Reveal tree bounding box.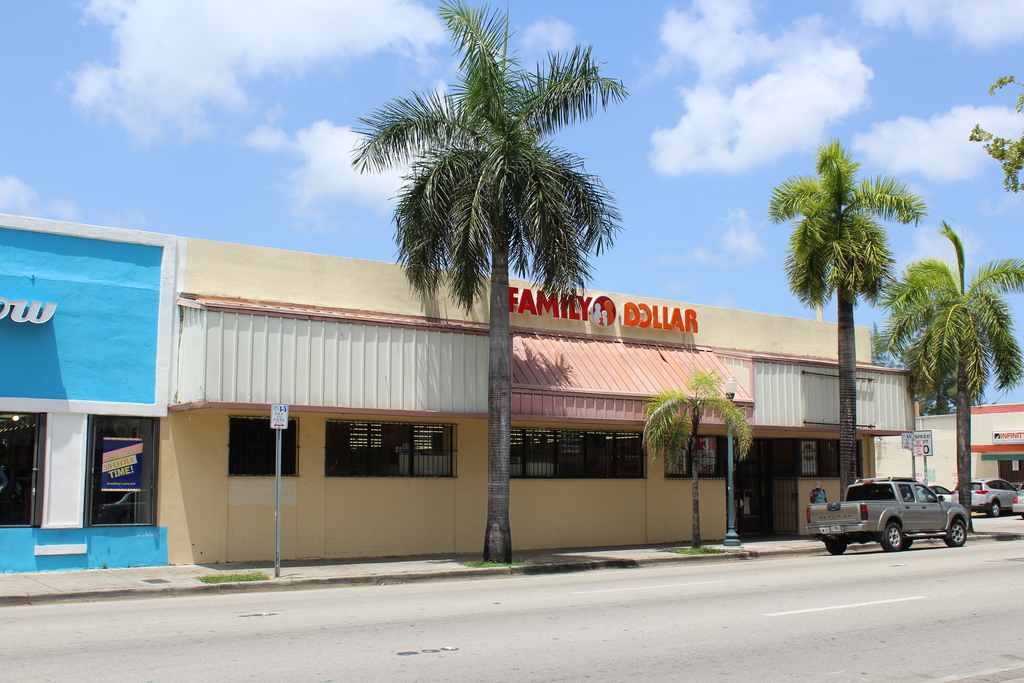
Revealed: <box>354,0,626,557</box>.
